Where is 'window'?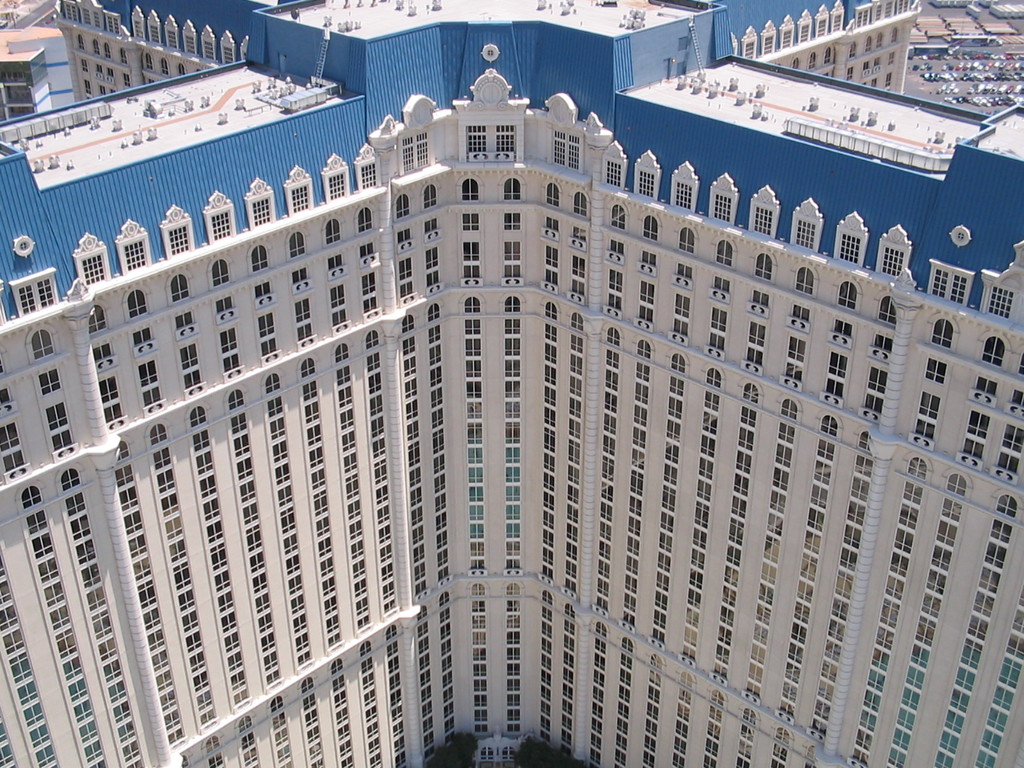
rect(181, 625, 205, 653).
